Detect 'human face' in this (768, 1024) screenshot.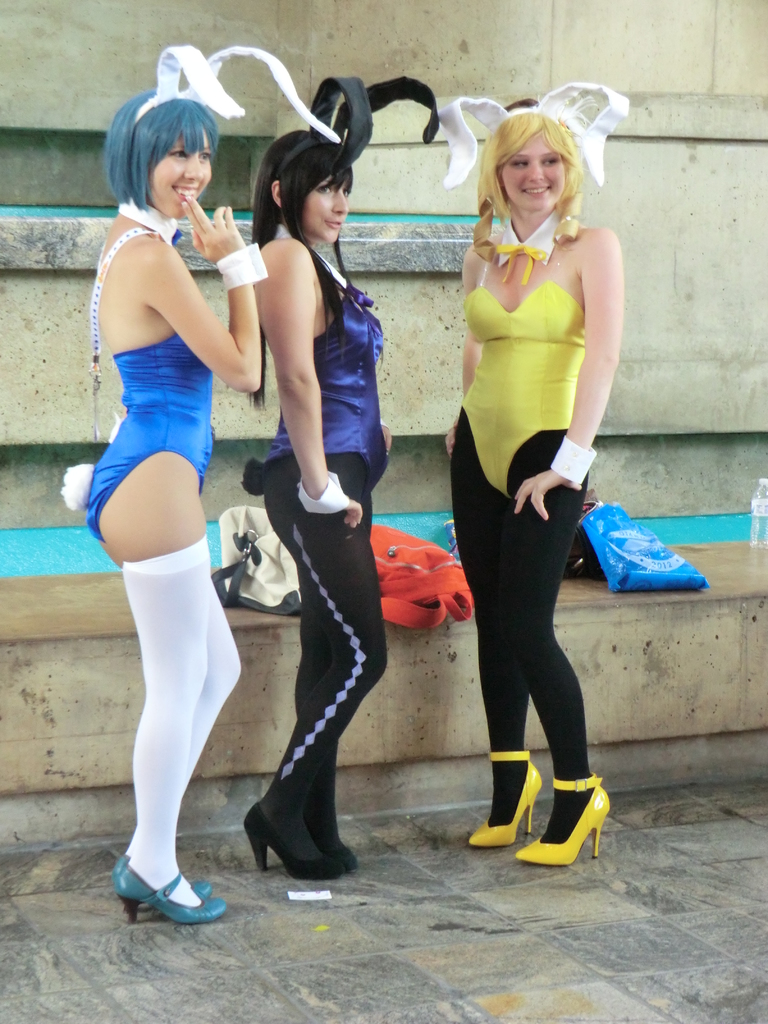
Detection: x1=154, y1=143, x2=205, y2=218.
